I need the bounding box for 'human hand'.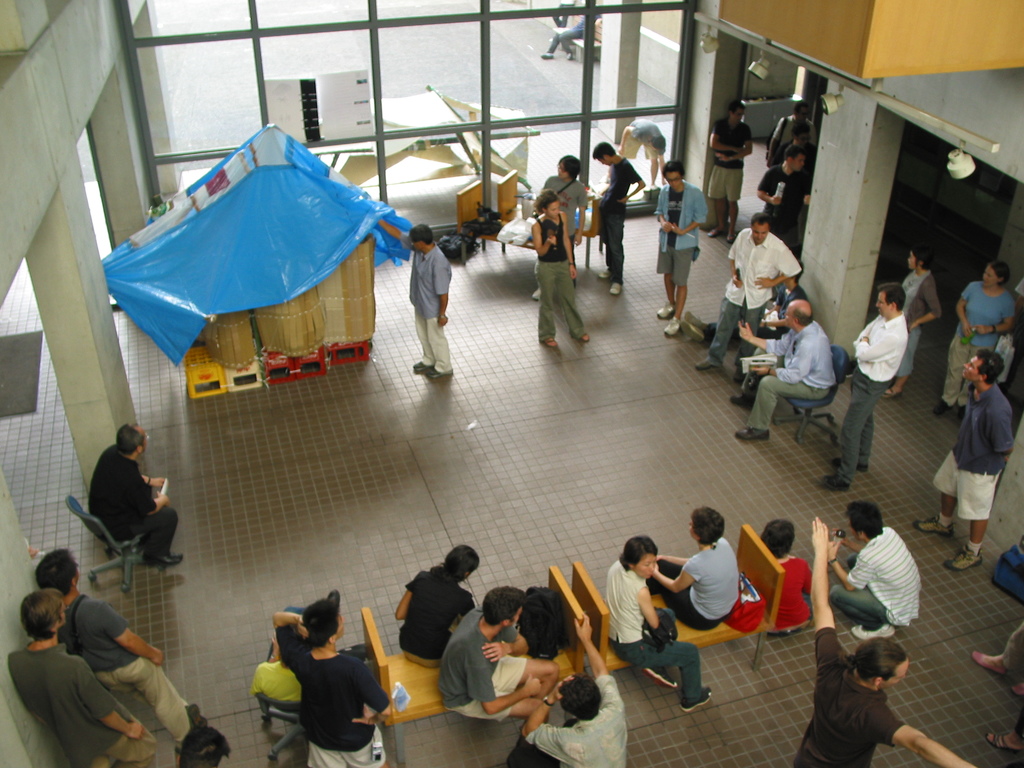
Here it is: box=[671, 221, 685, 237].
